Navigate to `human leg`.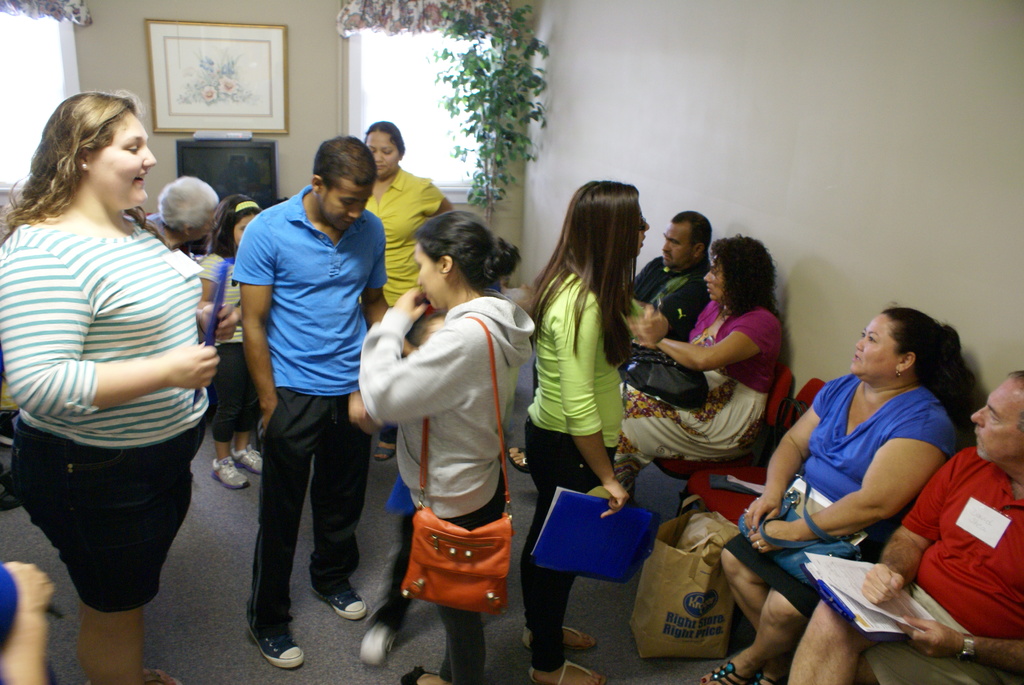
Navigation target: 399/478/504/682.
